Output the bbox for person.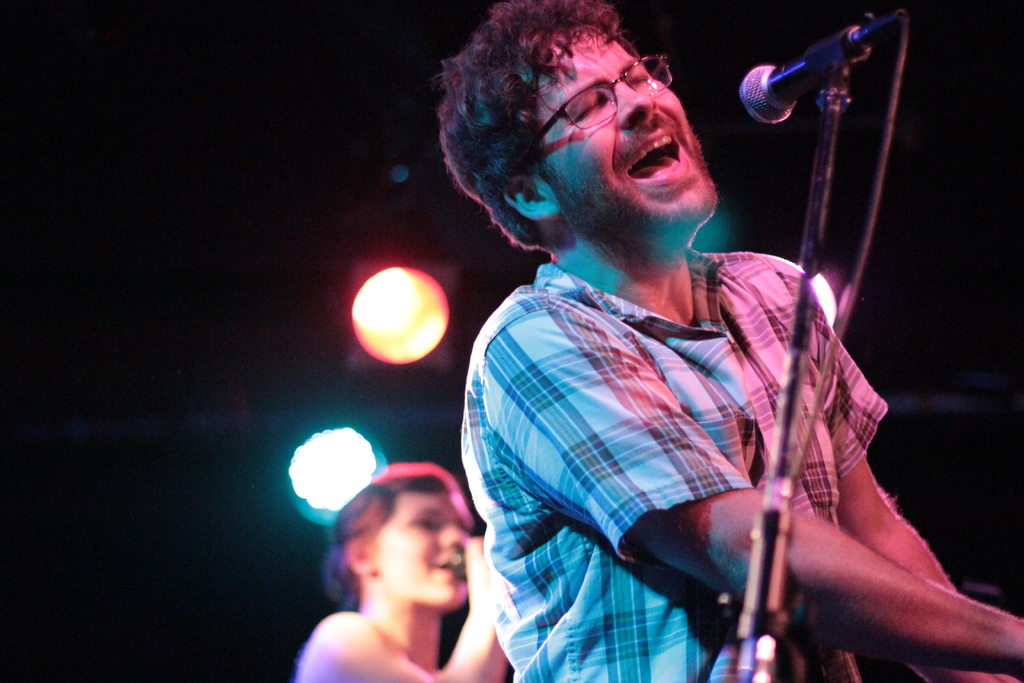
[left=294, top=460, right=510, bottom=682].
